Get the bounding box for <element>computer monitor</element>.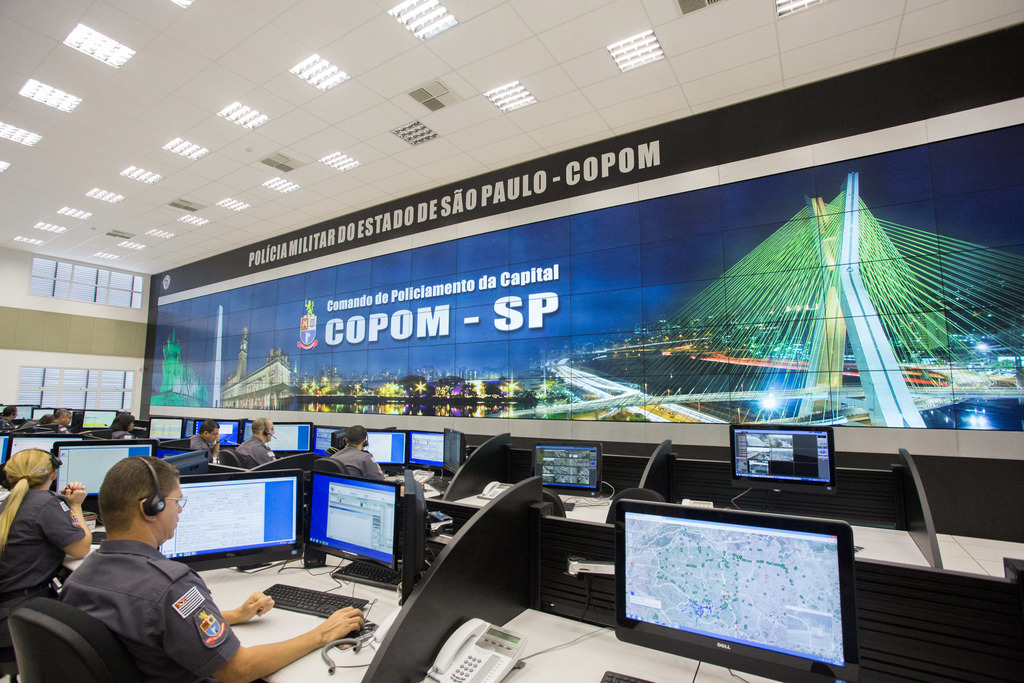
x1=607 y1=512 x2=878 y2=675.
